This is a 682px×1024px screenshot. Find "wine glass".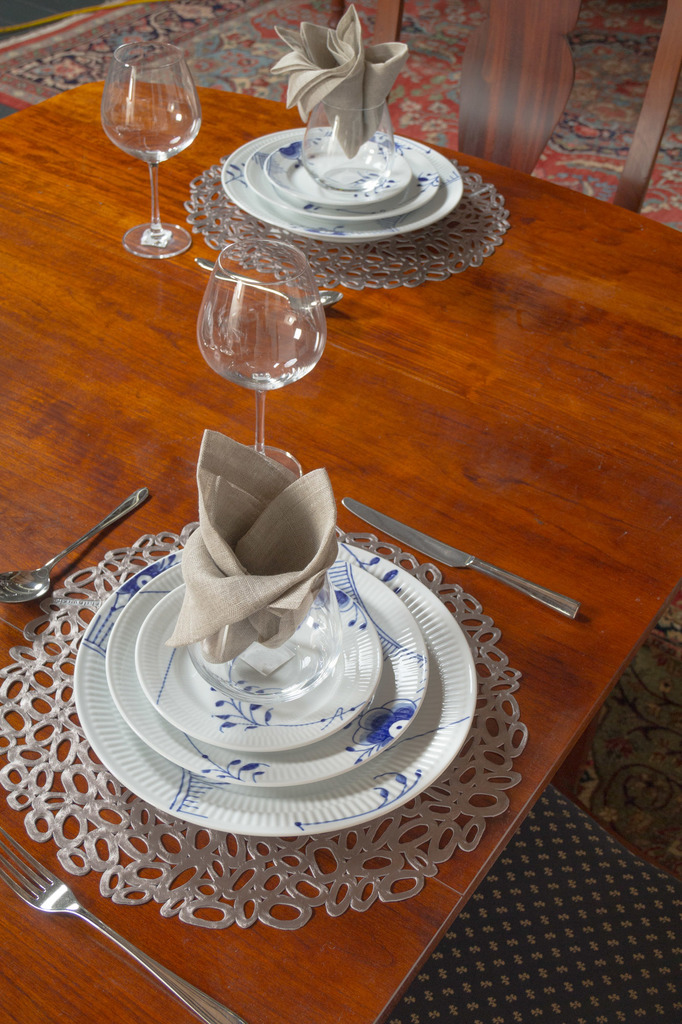
Bounding box: <box>98,42,201,264</box>.
